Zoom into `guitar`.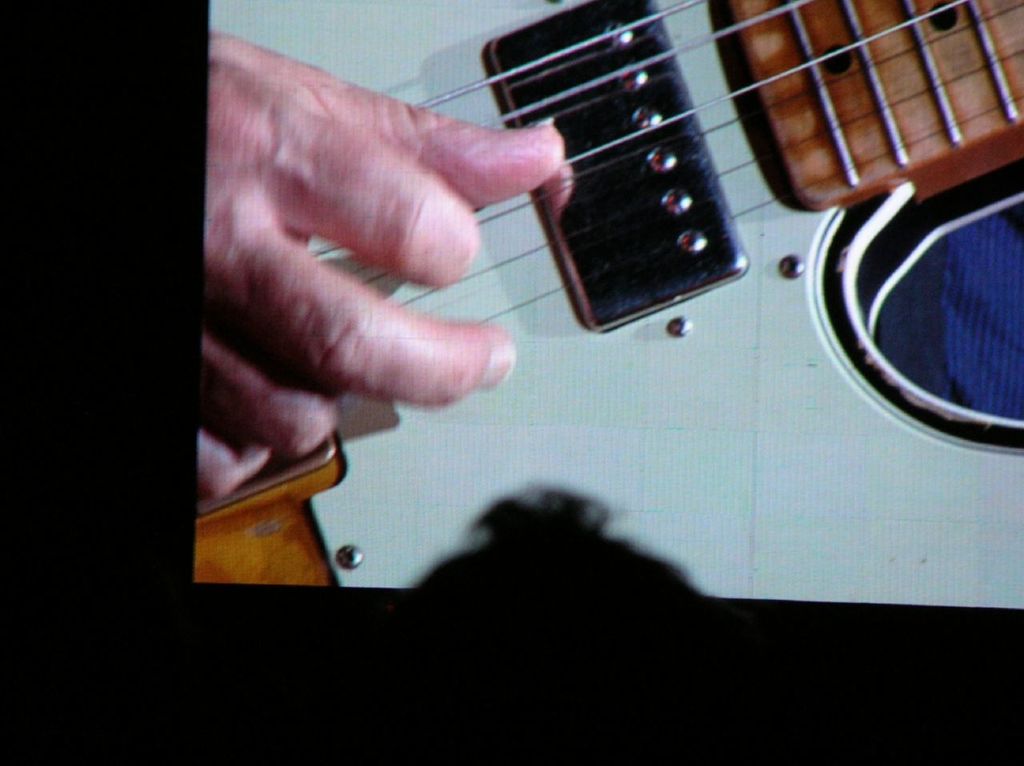
Zoom target: <region>142, 23, 984, 683</region>.
